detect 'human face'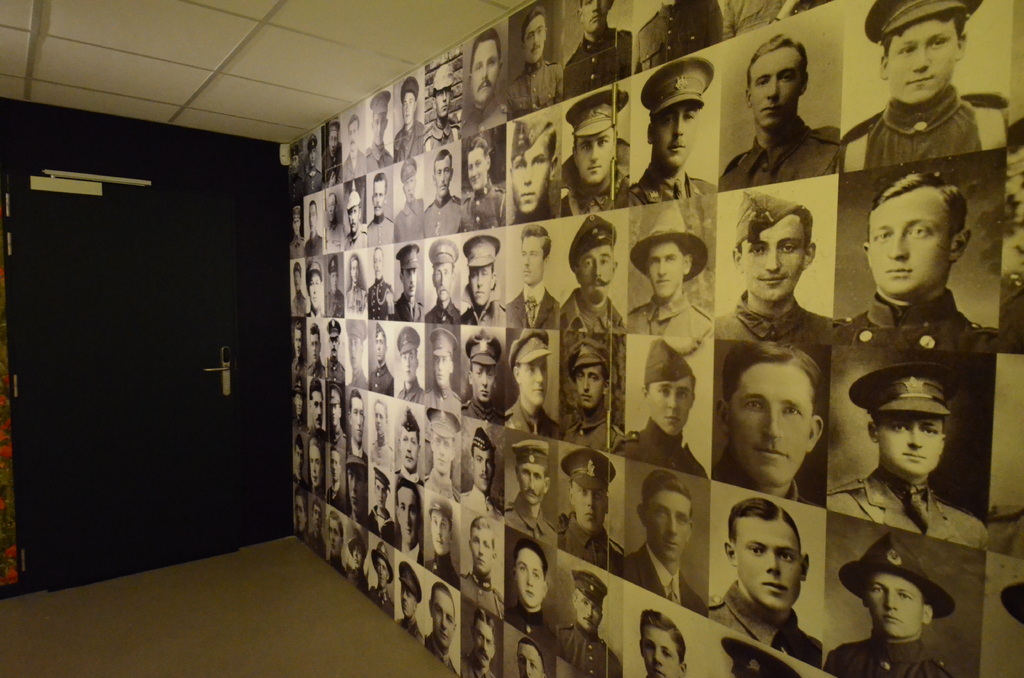
(472, 45, 497, 101)
